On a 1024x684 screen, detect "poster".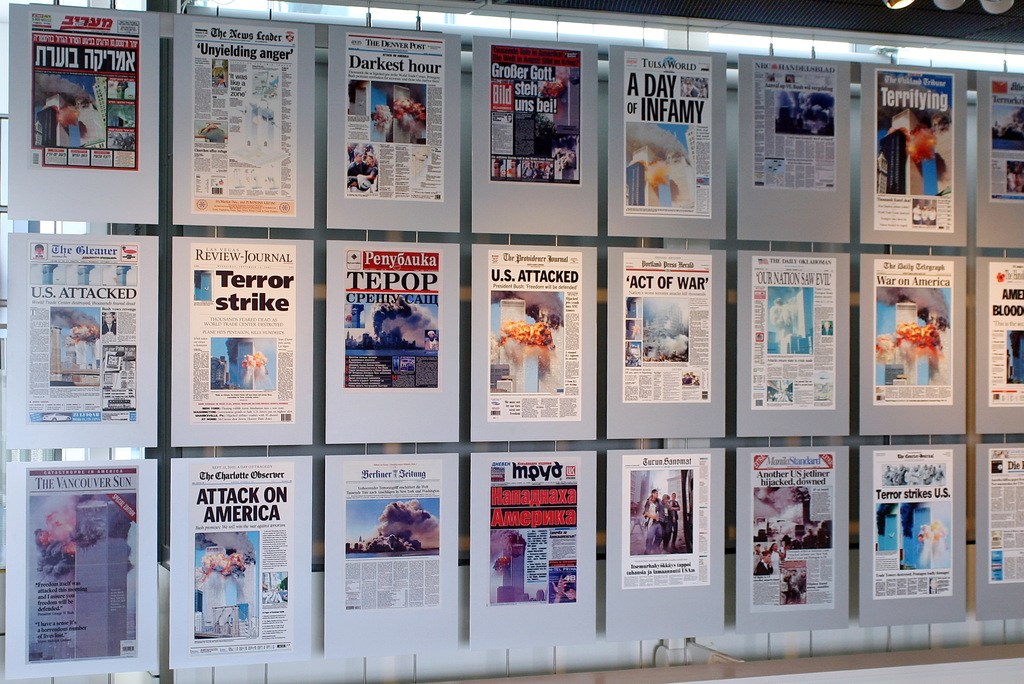
750/257/837/408.
